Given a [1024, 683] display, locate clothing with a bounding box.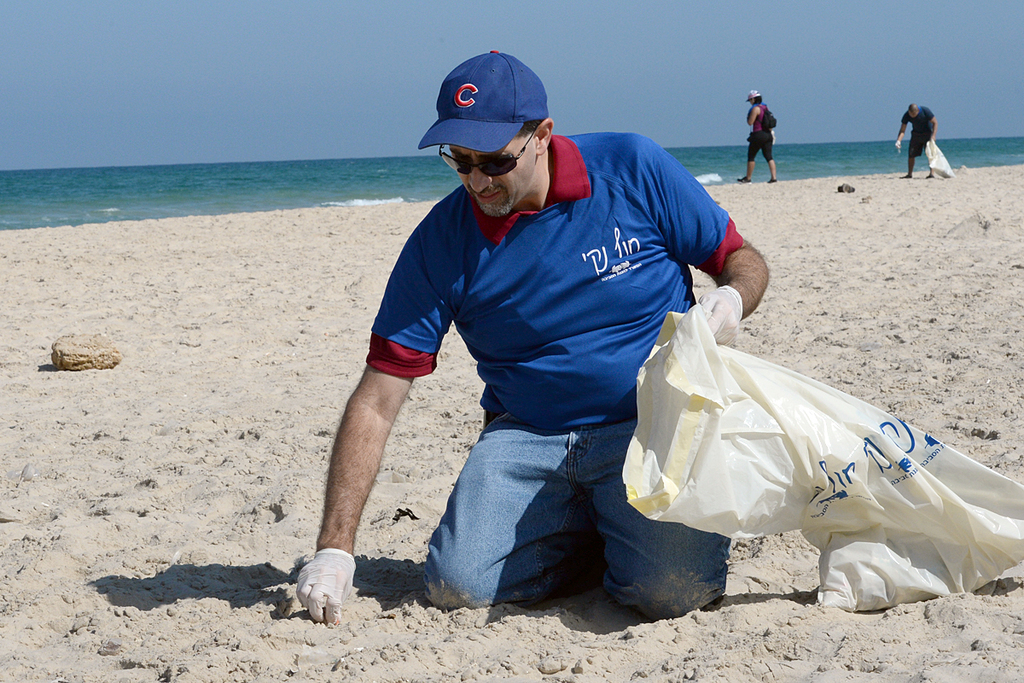
Located: bbox=[898, 107, 934, 157].
